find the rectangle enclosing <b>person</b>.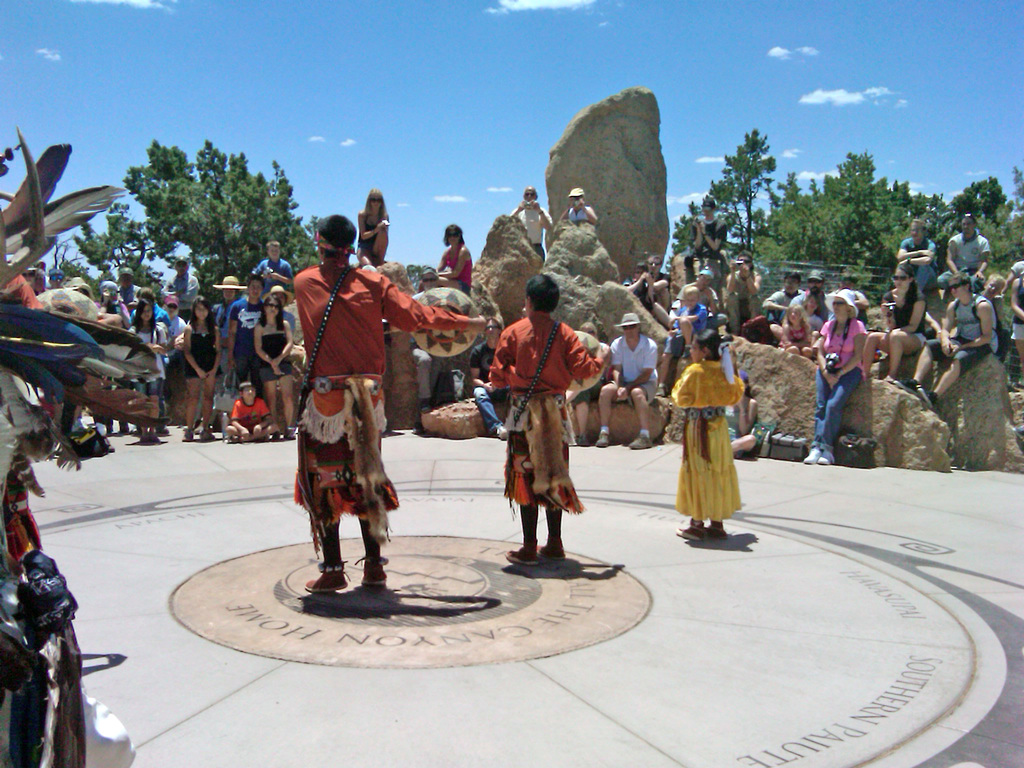
(668, 310, 752, 543).
